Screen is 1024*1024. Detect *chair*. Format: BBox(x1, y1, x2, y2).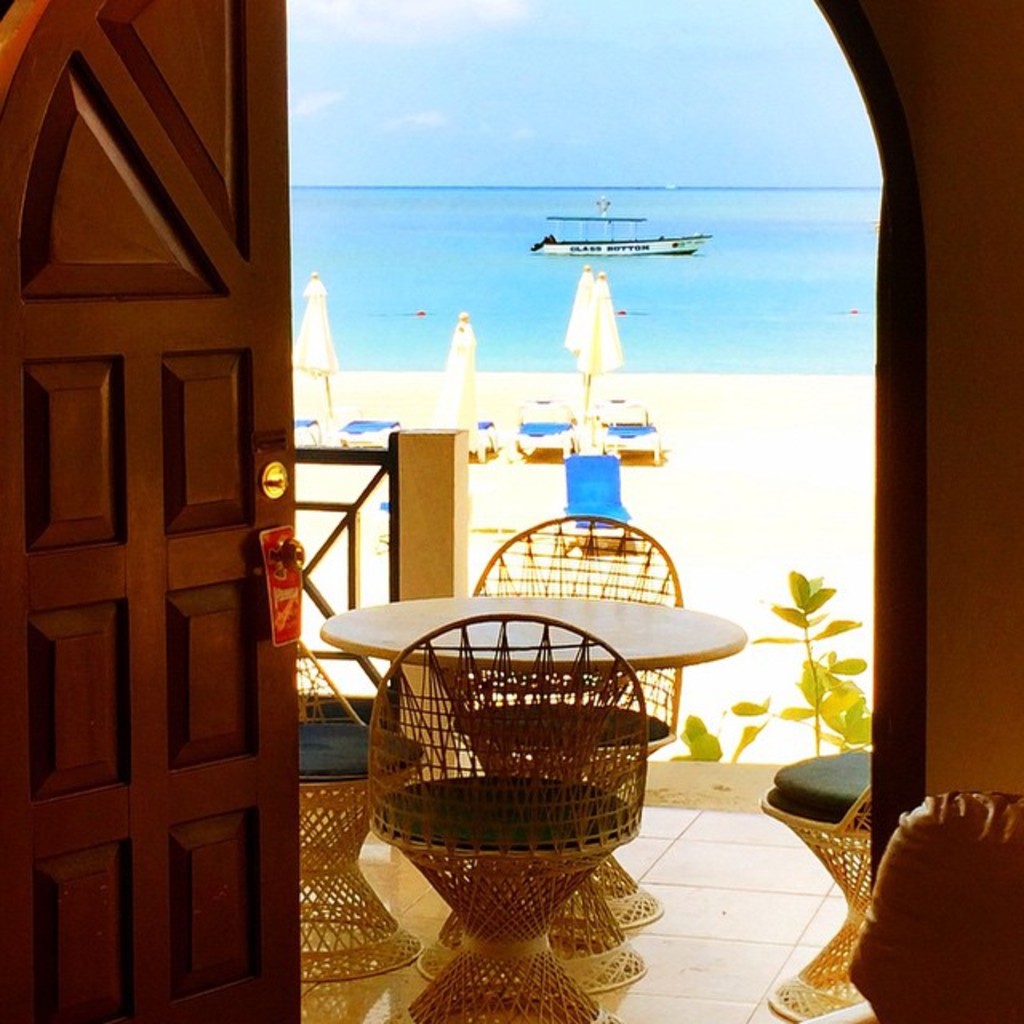
BBox(296, 640, 435, 990).
